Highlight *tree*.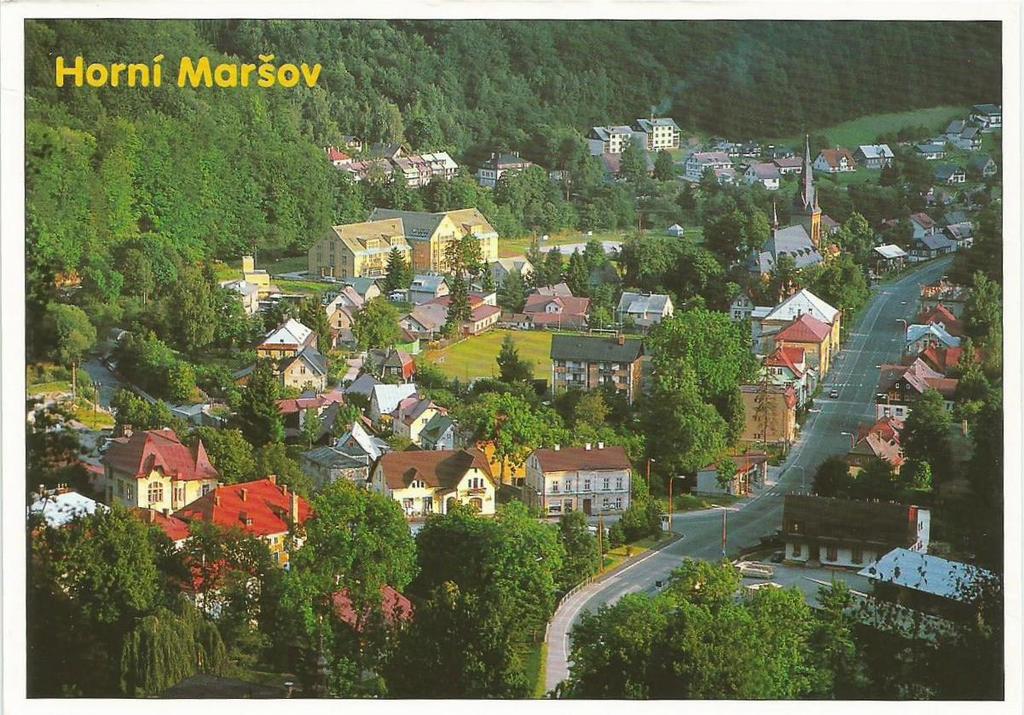
Highlighted region: <region>121, 232, 173, 299</region>.
